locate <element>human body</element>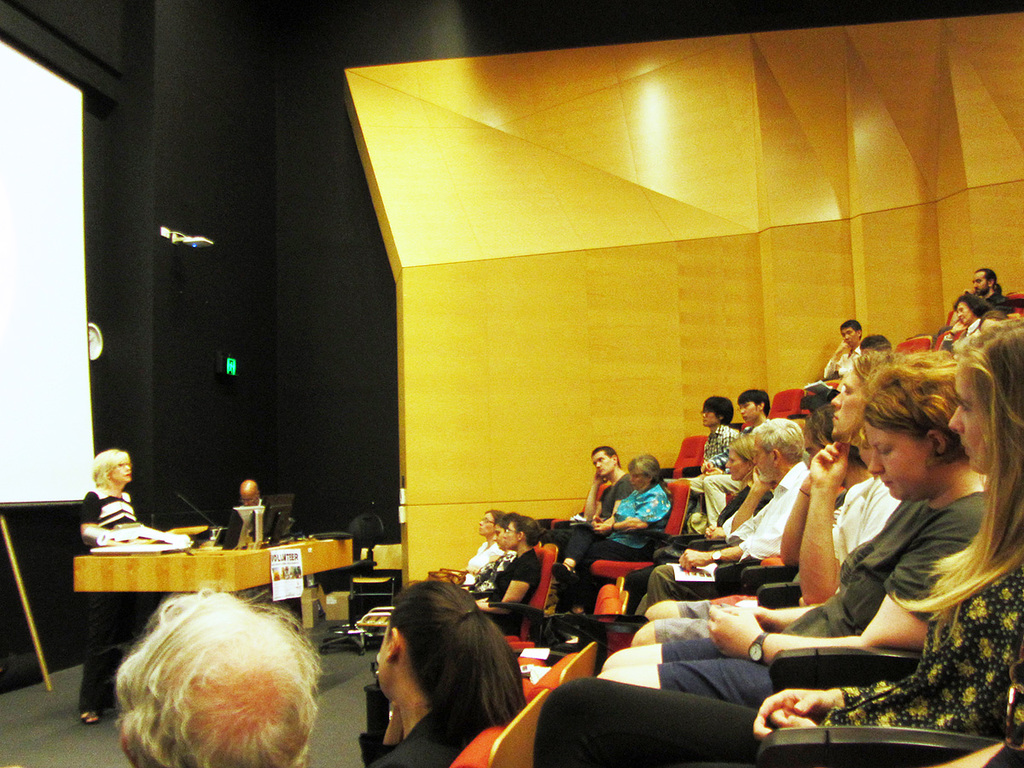
x1=557, y1=470, x2=666, y2=614
